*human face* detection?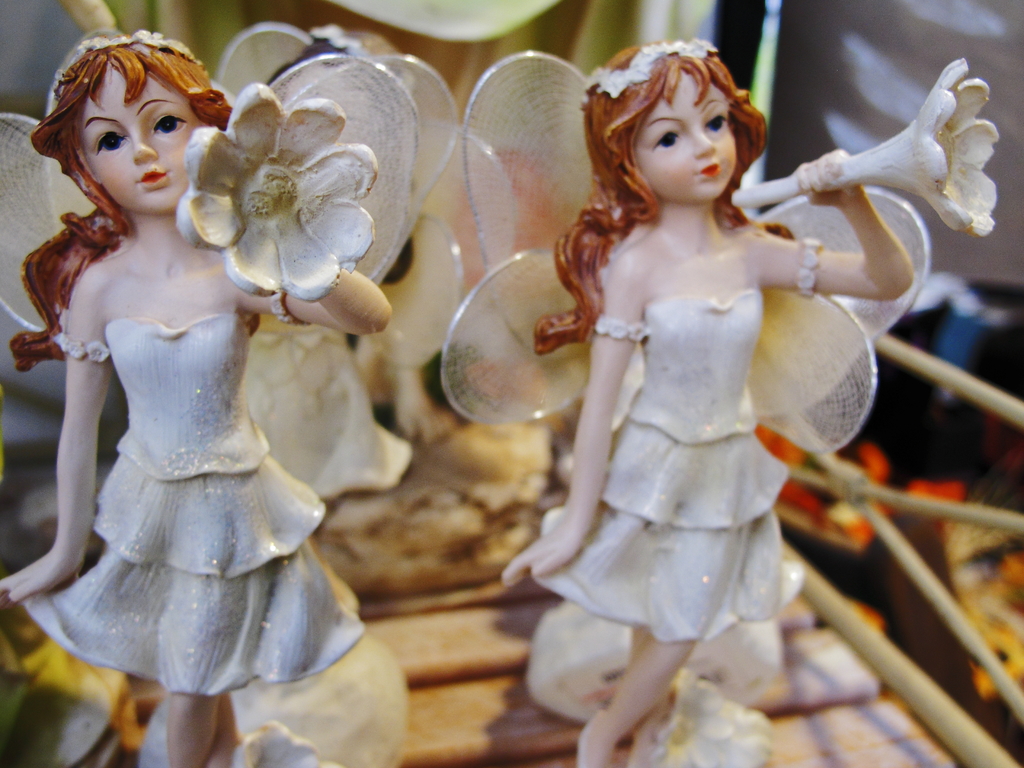
620/63/746/207
